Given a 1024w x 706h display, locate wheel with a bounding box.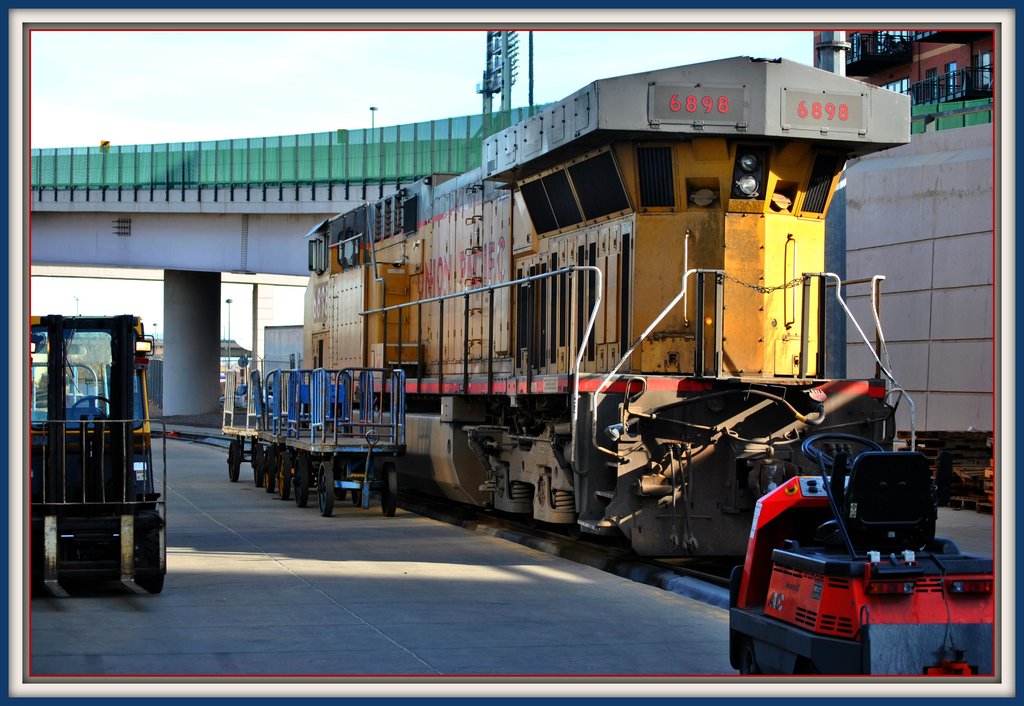
Located: l=317, t=465, r=335, b=517.
